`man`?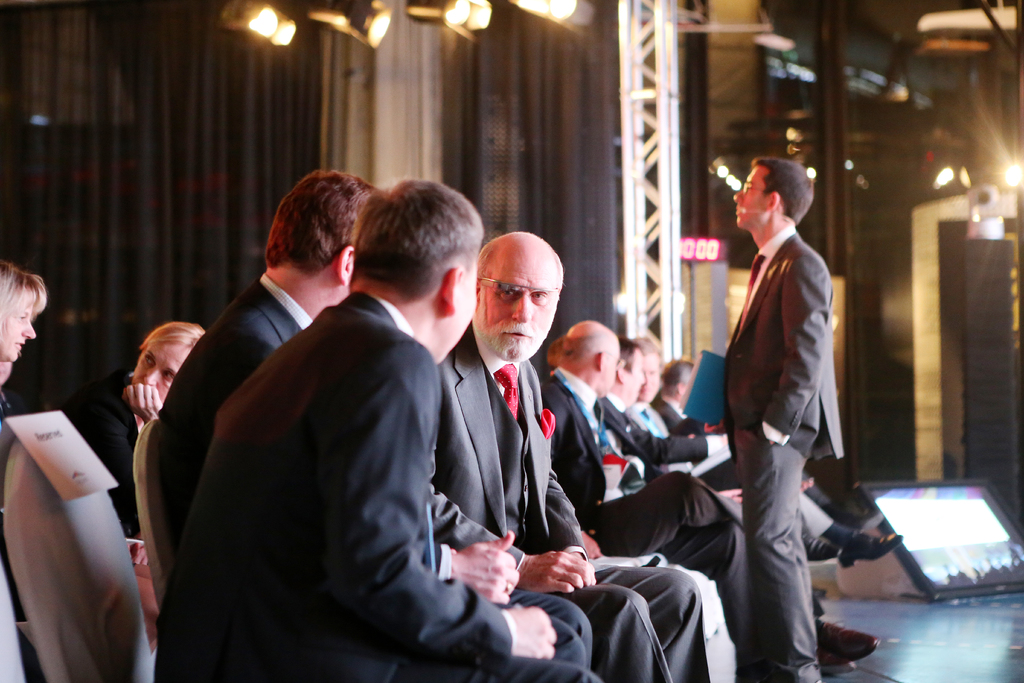
[left=596, top=339, right=743, bottom=483]
